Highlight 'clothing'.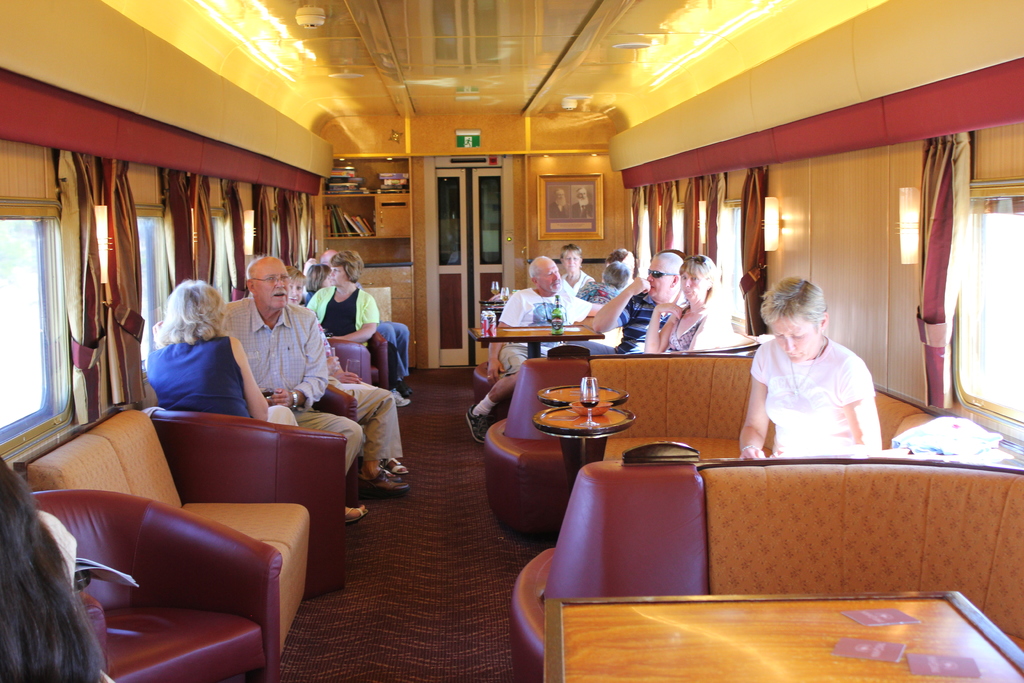
Highlighted region: x1=746 y1=323 x2=886 y2=462.
